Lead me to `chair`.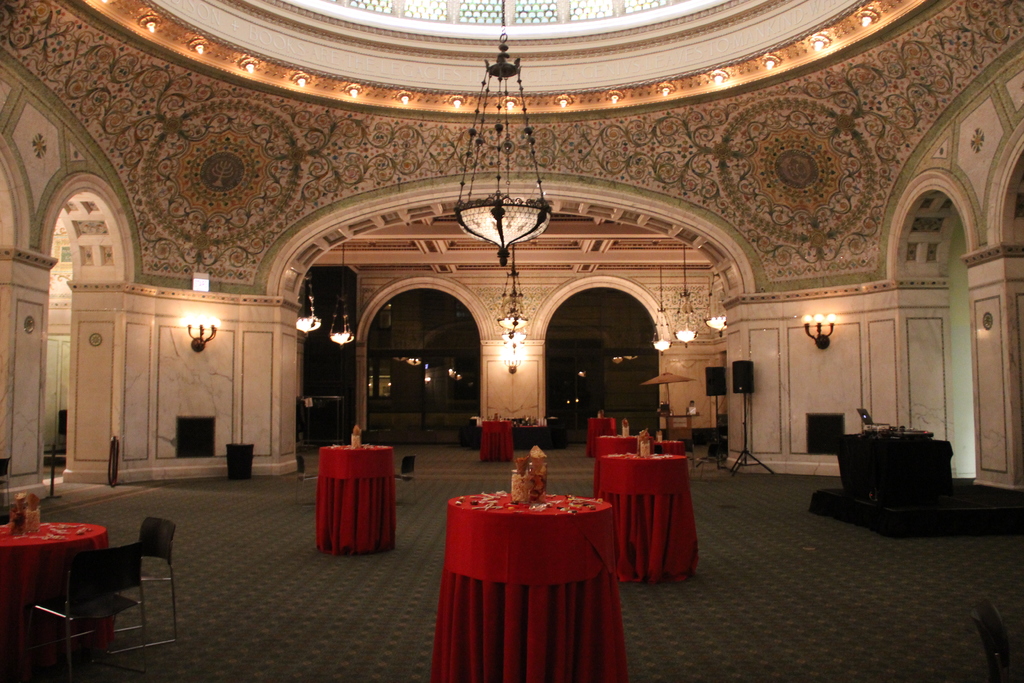
Lead to (292,457,319,501).
